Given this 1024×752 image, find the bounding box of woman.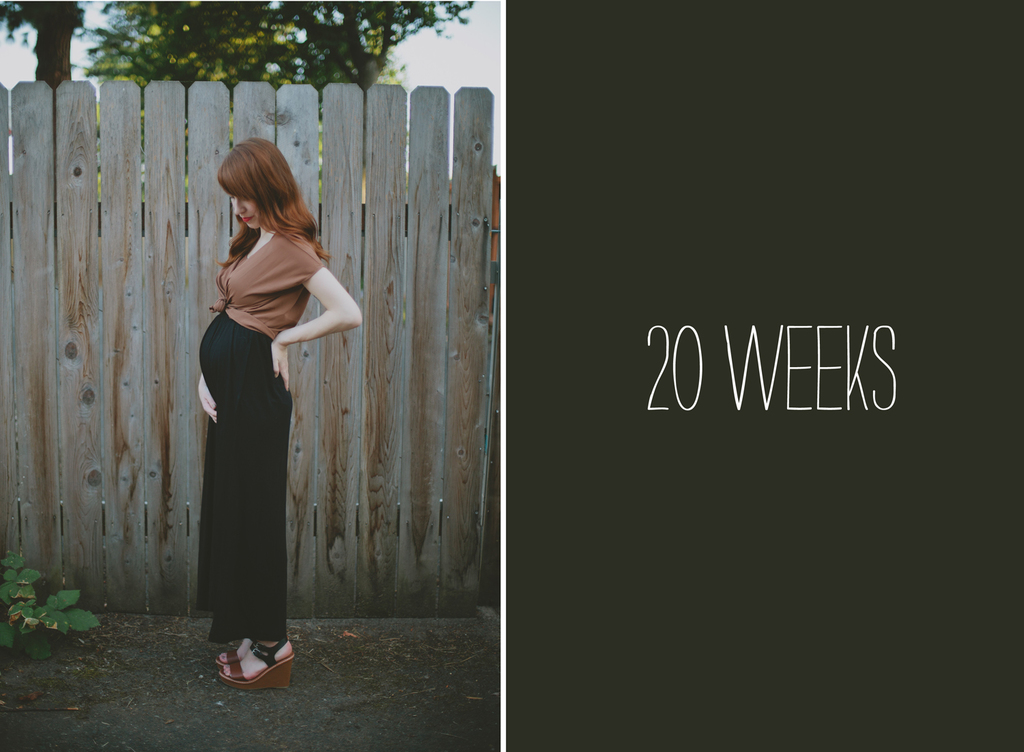
[x1=182, y1=115, x2=322, y2=718].
